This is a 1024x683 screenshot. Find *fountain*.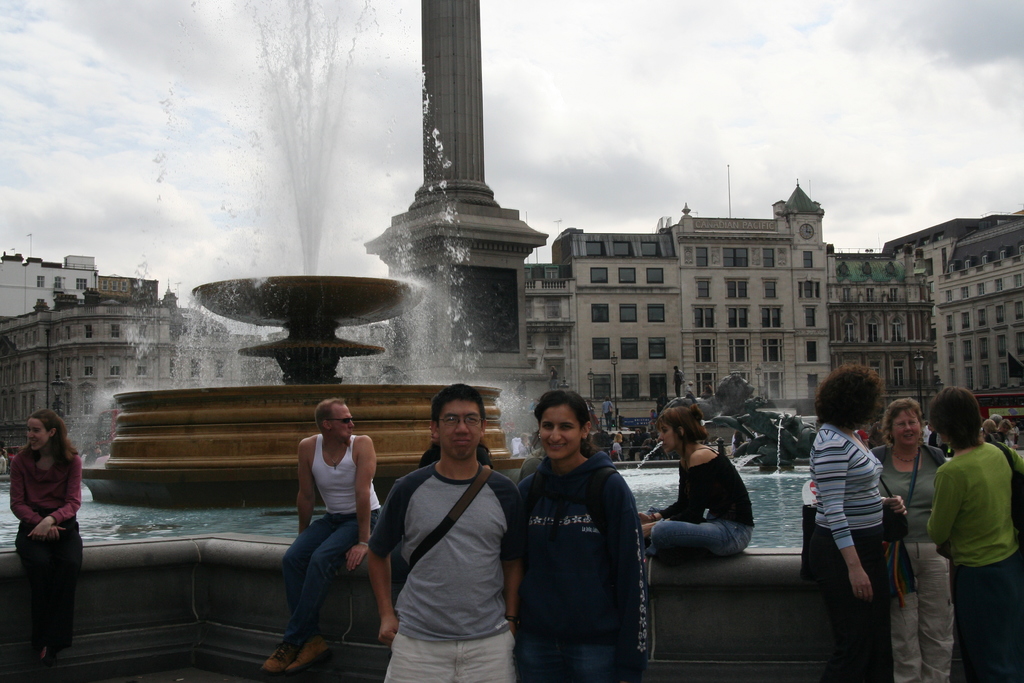
Bounding box: crop(0, 0, 824, 667).
